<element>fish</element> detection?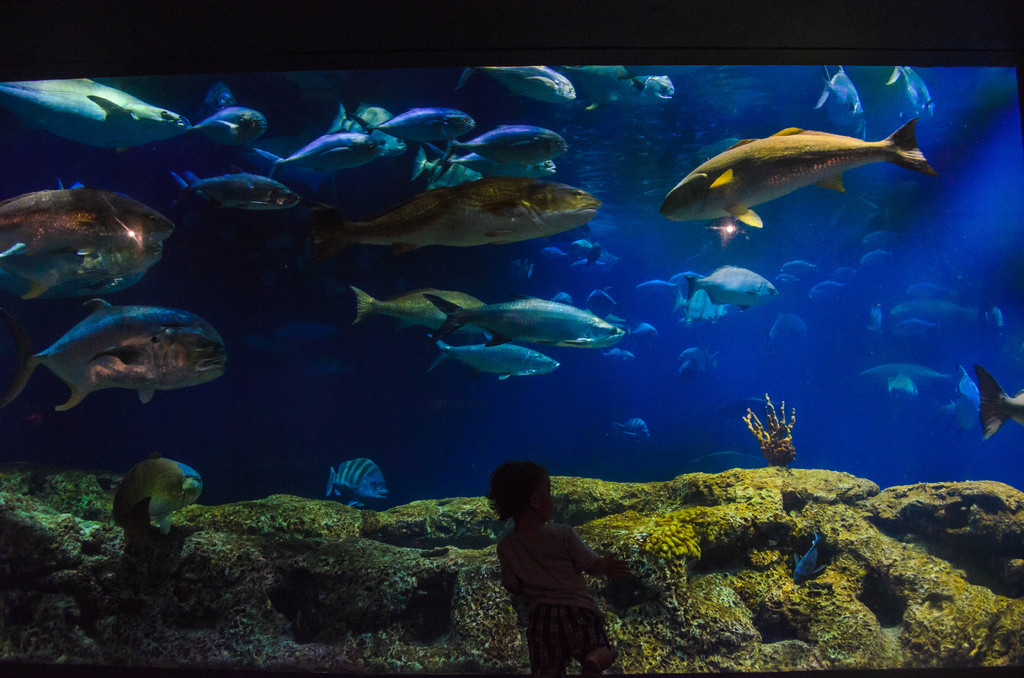
[588,286,619,318]
